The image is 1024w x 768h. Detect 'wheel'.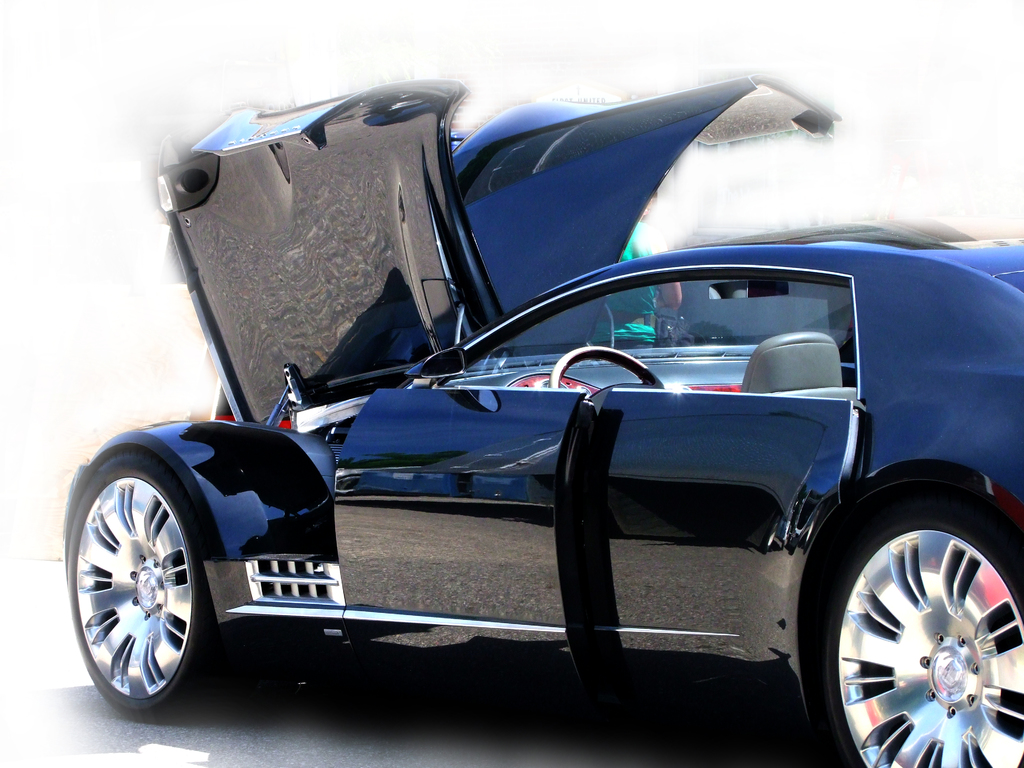
Detection: 69,463,233,723.
